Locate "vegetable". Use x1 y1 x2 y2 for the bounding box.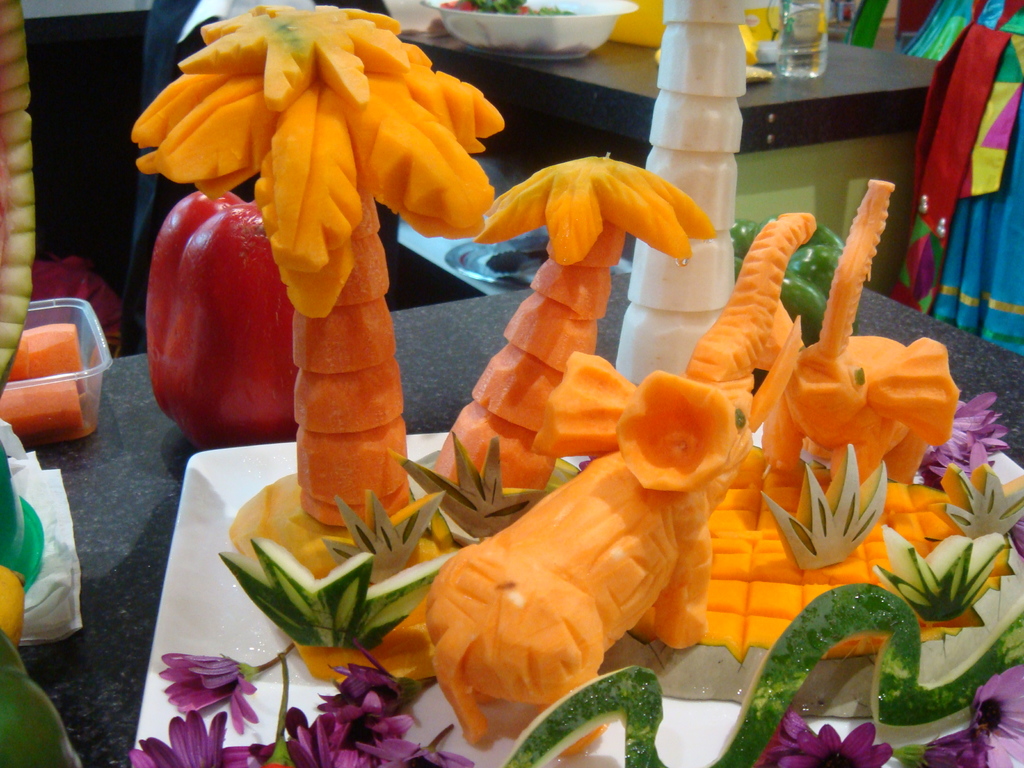
451 0 580 17.
